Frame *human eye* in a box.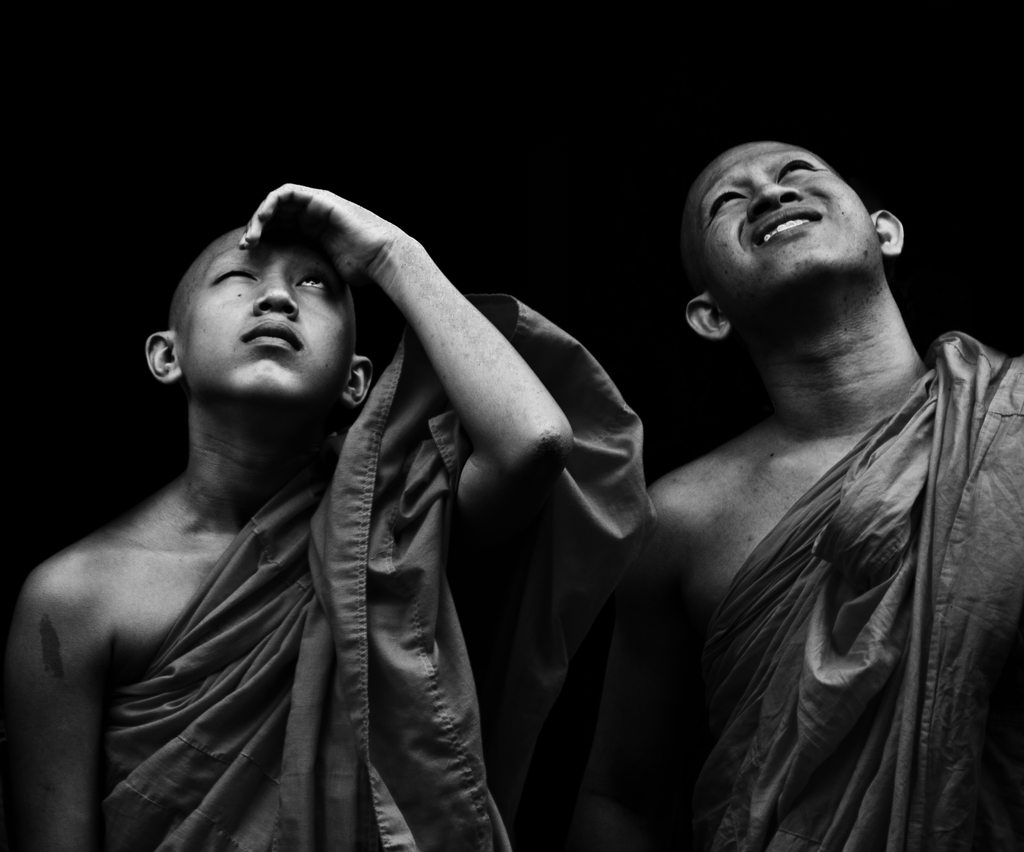
{"left": 295, "top": 271, "right": 337, "bottom": 296}.
